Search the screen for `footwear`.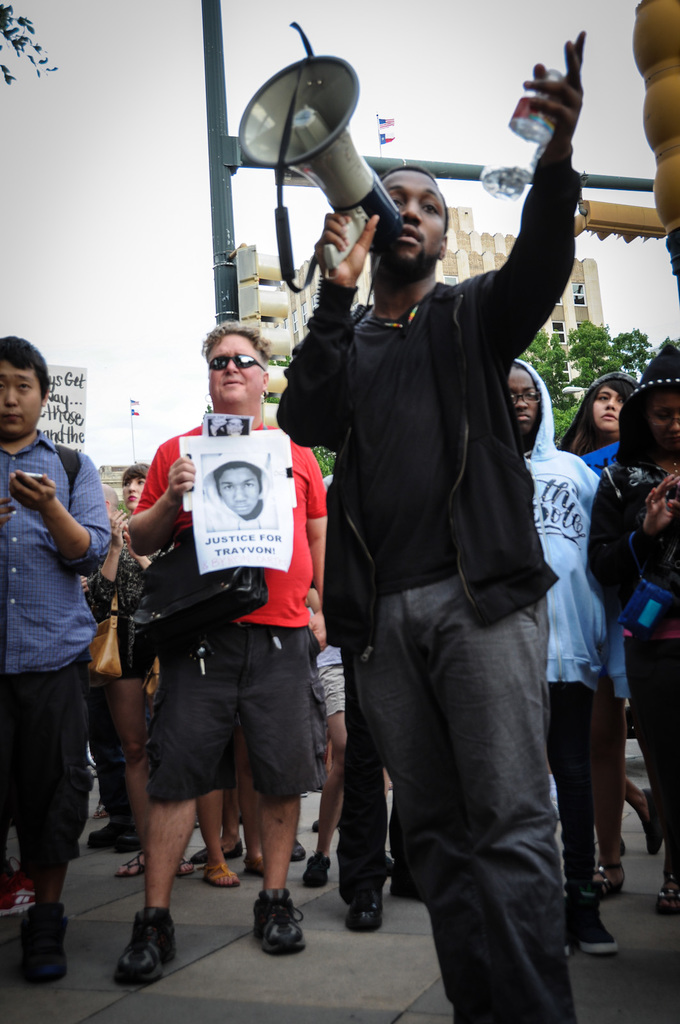
Found at (x1=301, y1=858, x2=333, y2=893).
